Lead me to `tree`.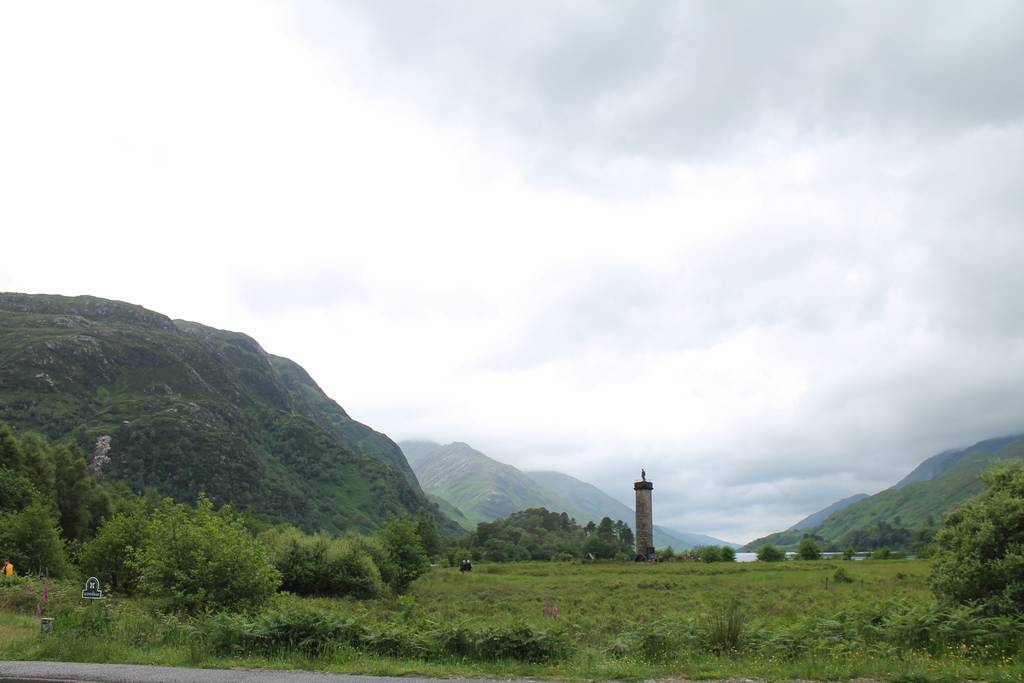
Lead to bbox(383, 514, 430, 581).
